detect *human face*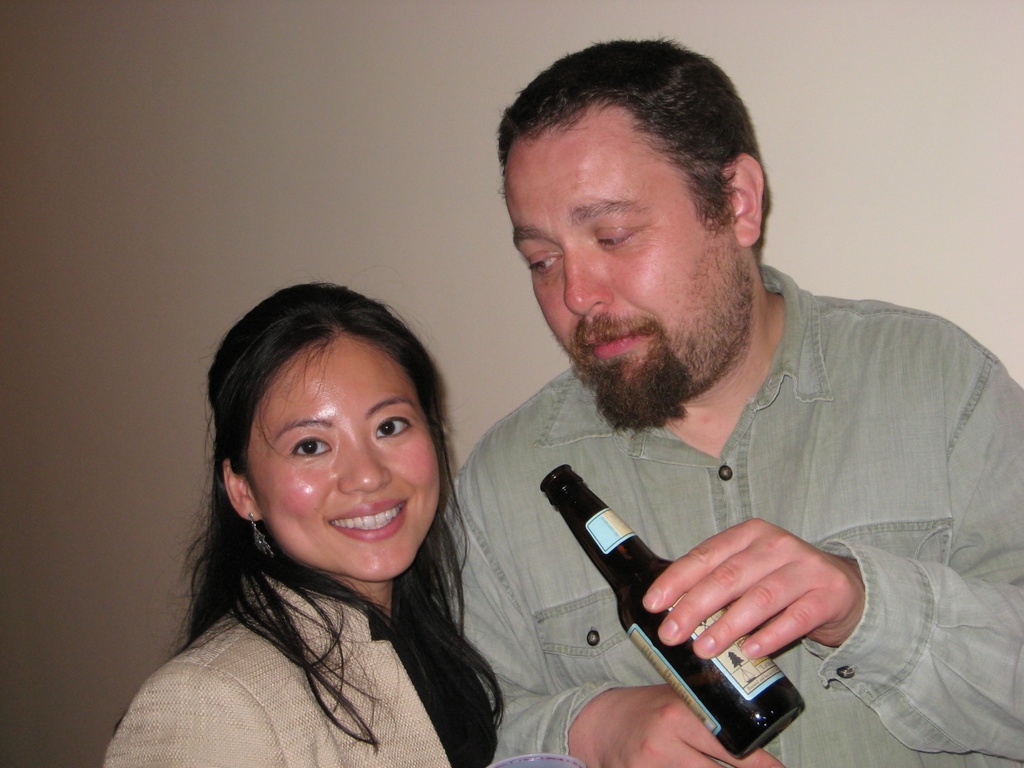
{"left": 519, "top": 110, "right": 736, "bottom": 428}
